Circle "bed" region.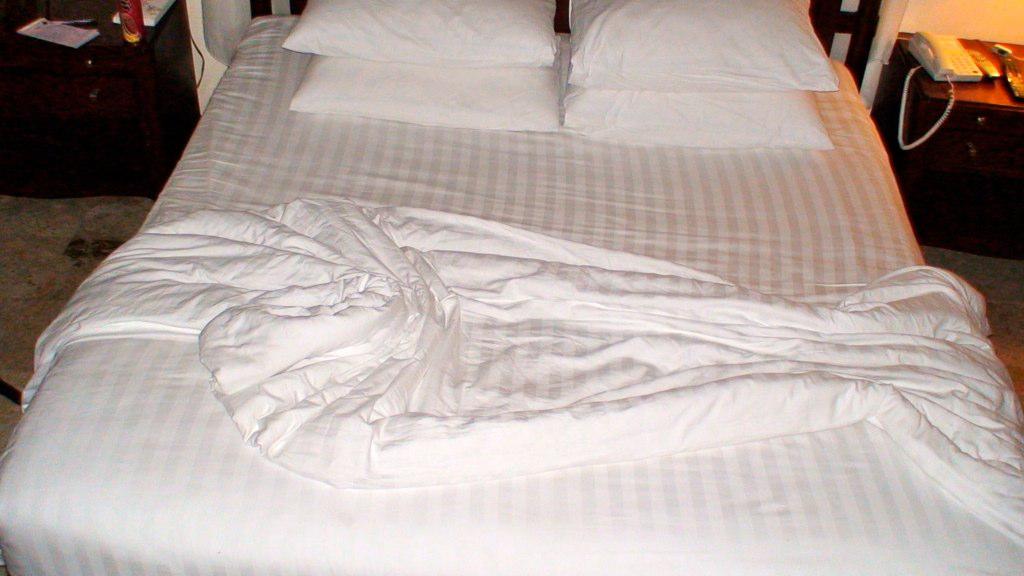
Region: (x1=9, y1=0, x2=1023, y2=575).
